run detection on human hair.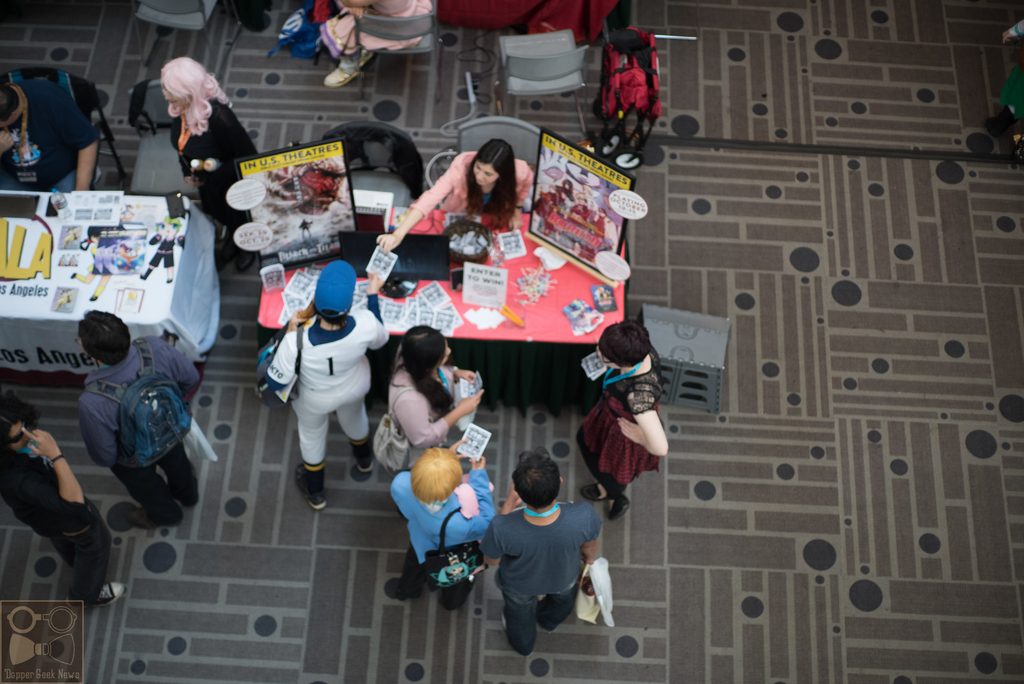
Result: pyautogui.locateOnScreen(81, 305, 132, 362).
